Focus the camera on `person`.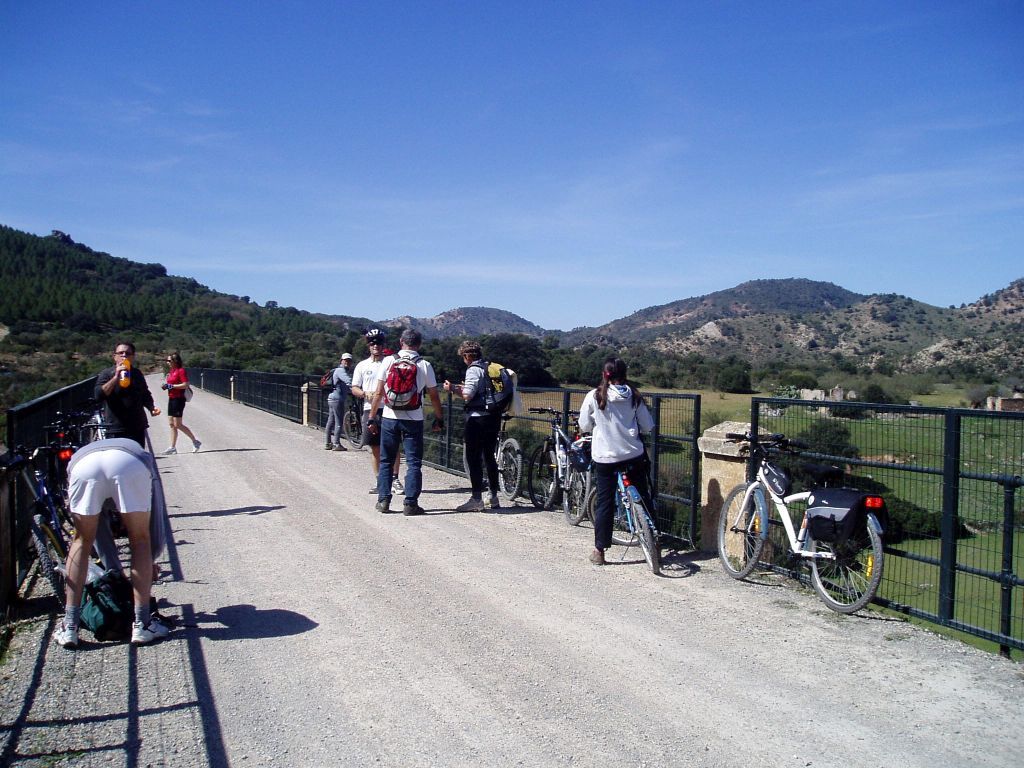
Focus region: rect(455, 337, 511, 490).
